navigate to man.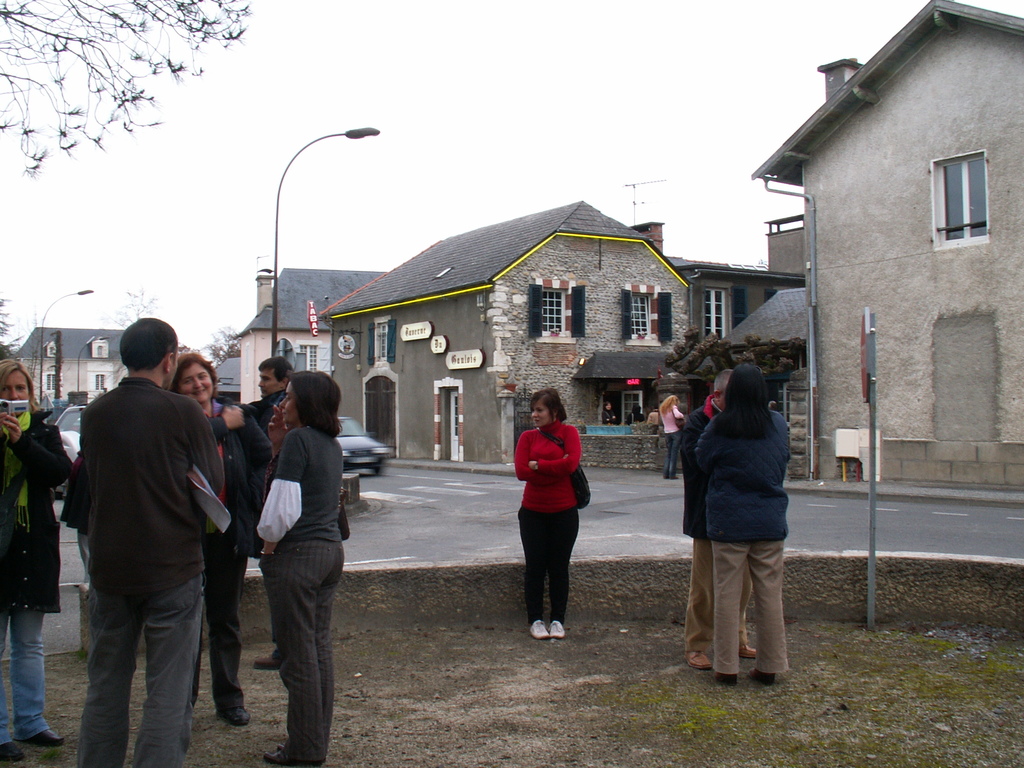
Navigation target: left=676, top=366, right=759, bottom=664.
